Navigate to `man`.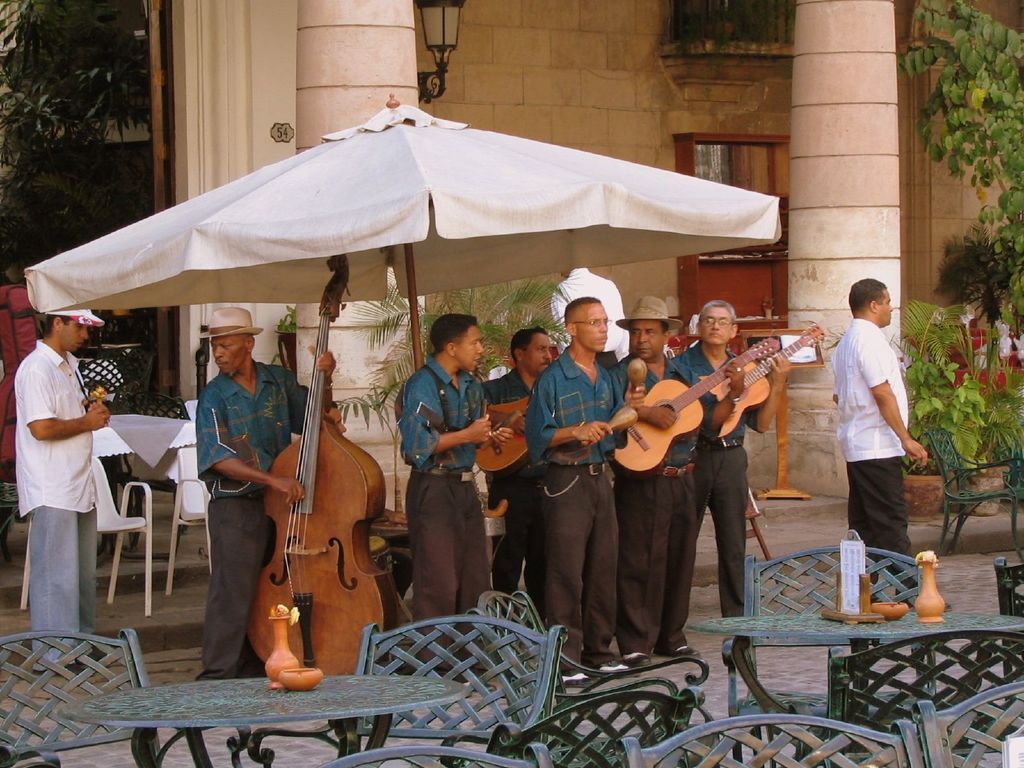
Navigation target: 197,305,340,688.
